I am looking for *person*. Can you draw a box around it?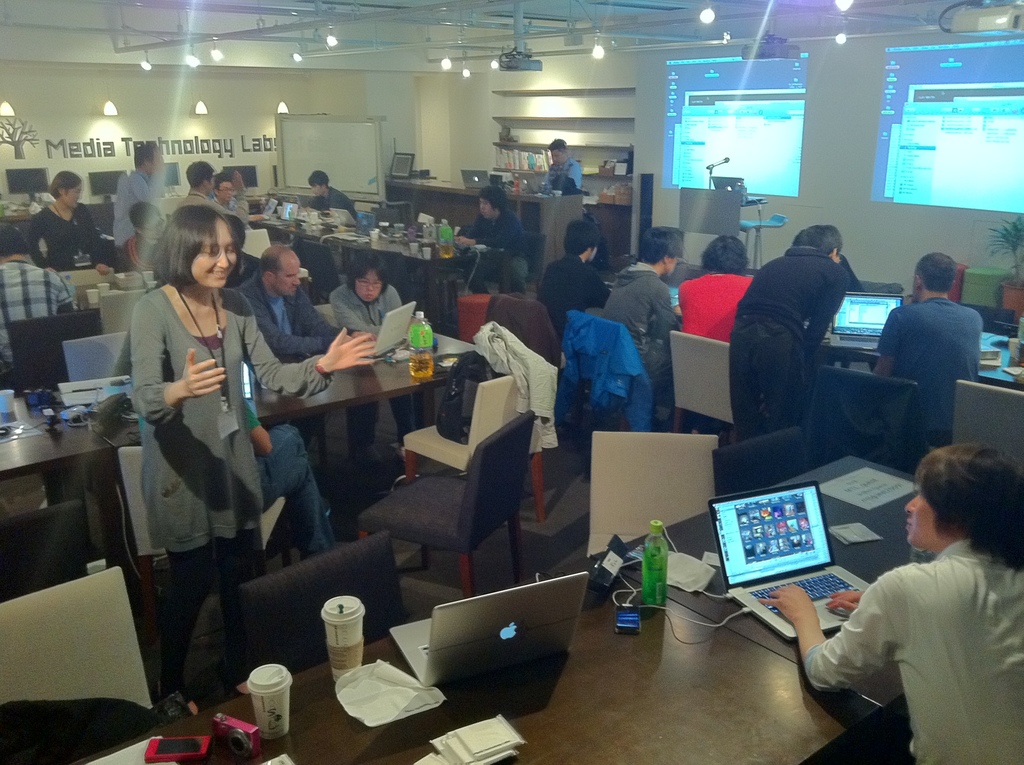
Sure, the bounding box is 752 439 1023 758.
